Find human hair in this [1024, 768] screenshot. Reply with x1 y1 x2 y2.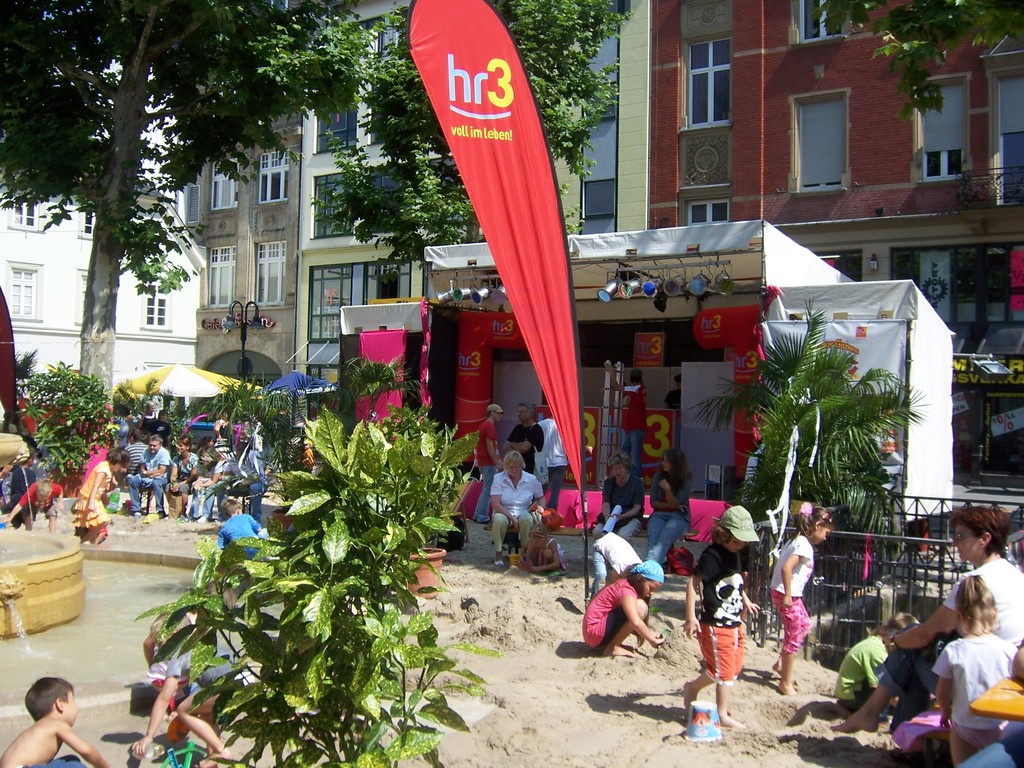
529 522 549 546.
